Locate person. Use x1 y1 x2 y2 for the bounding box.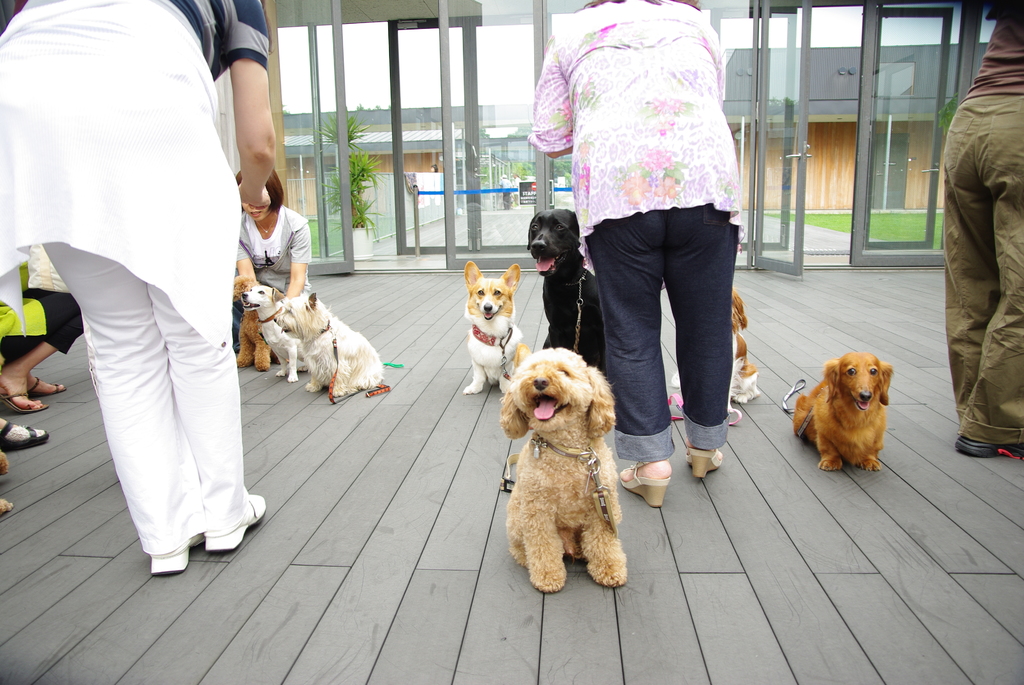
528 0 742 507.
